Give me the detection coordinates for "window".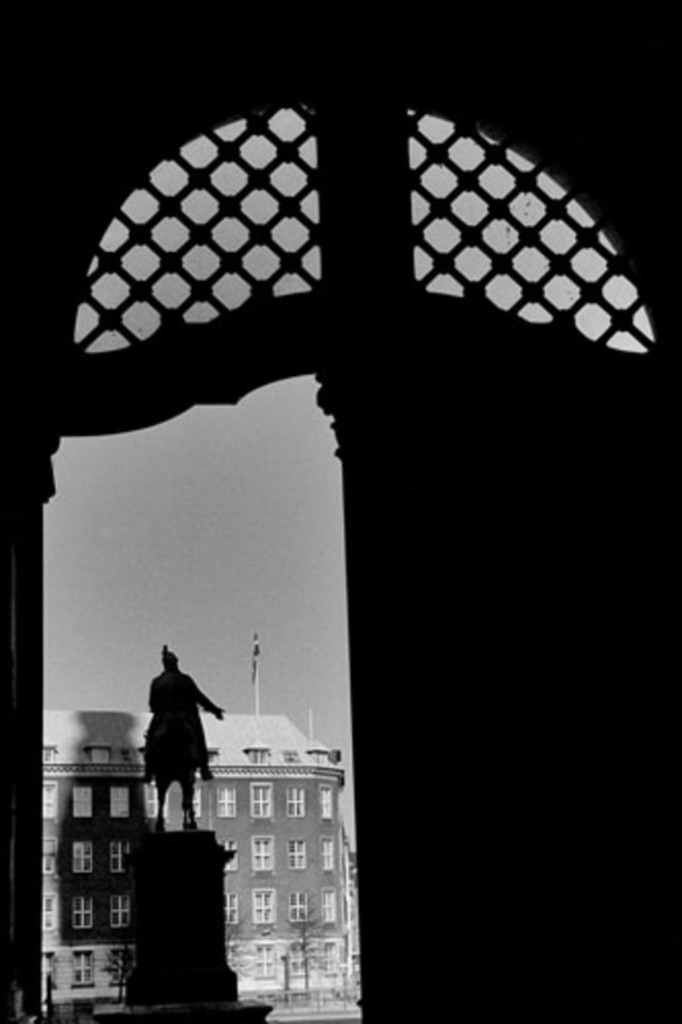
l=291, t=945, r=308, b=979.
